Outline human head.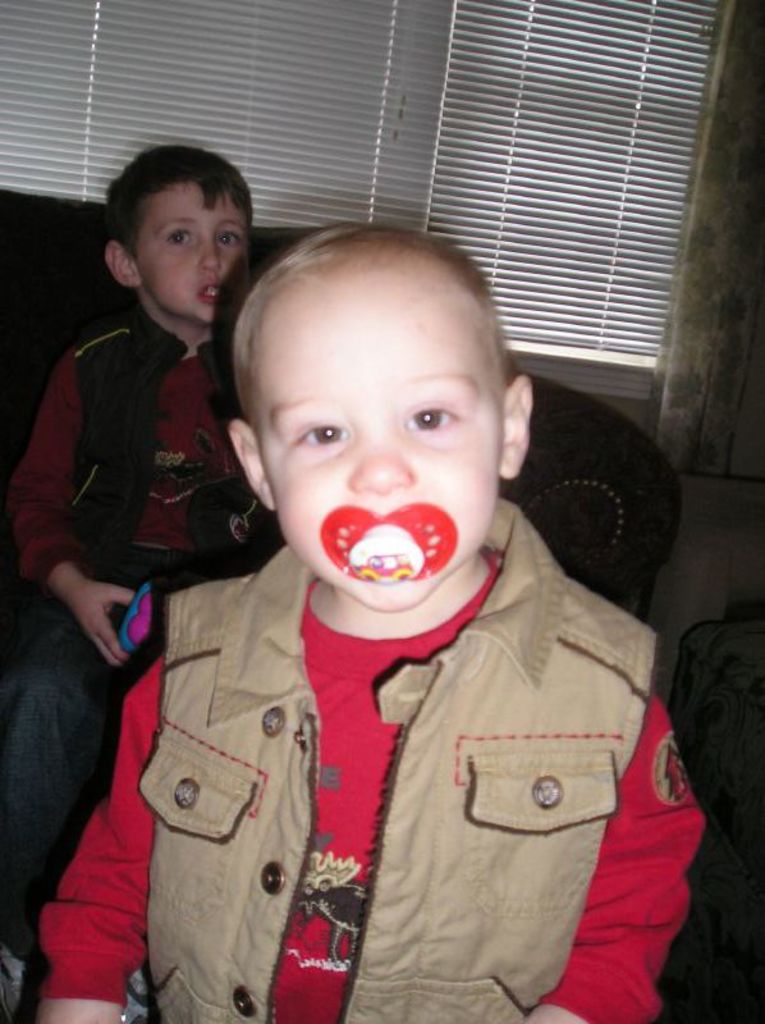
Outline: bbox(102, 140, 260, 319).
